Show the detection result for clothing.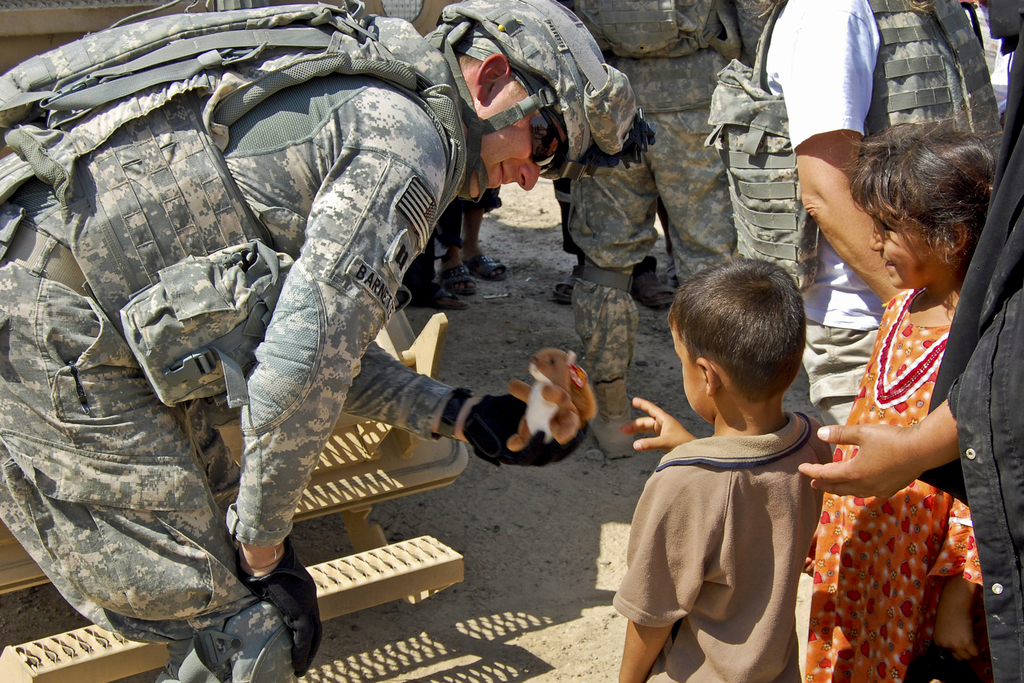
<bbox>806, 278, 990, 682</bbox>.
